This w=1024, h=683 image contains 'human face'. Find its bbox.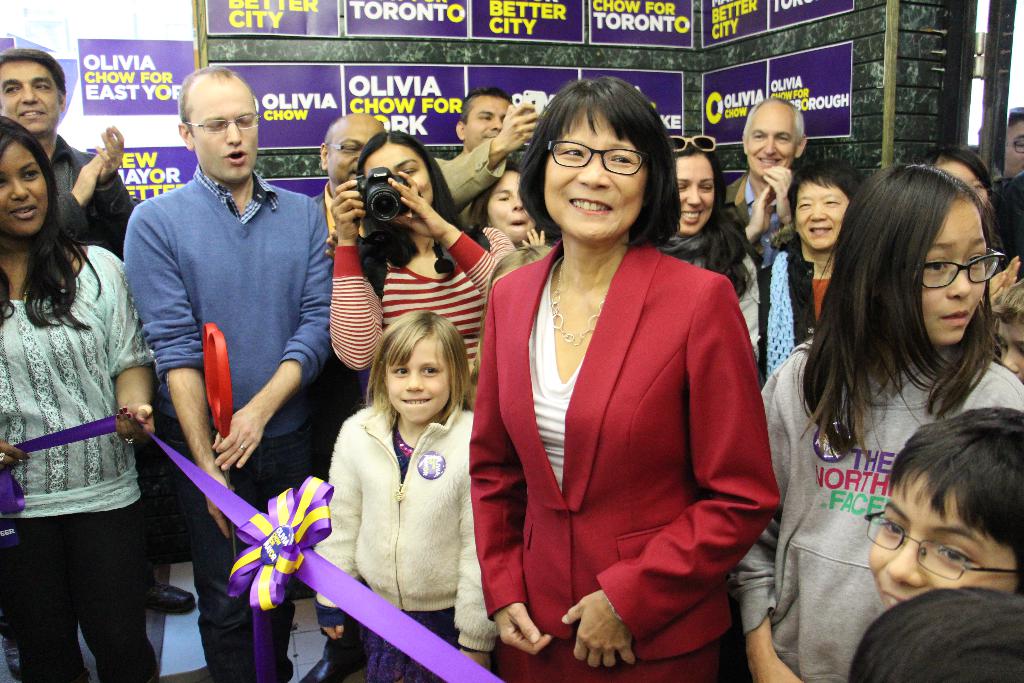
383/331/456/422.
